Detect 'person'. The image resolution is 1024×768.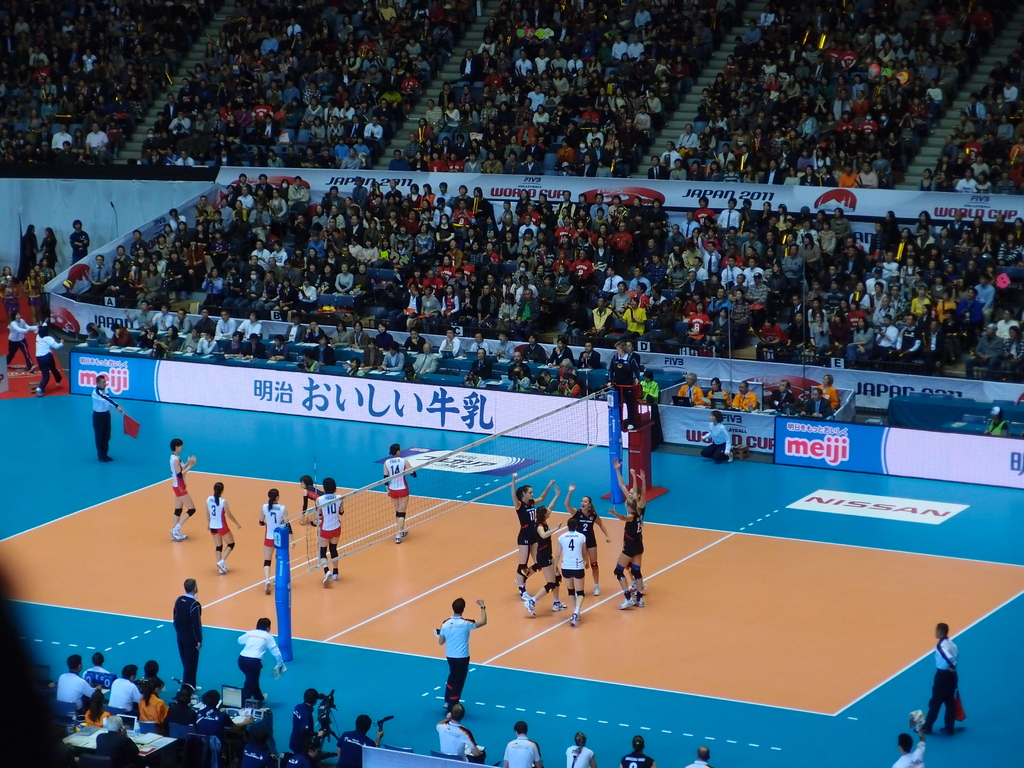
[left=218, top=308, right=237, bottom=337].
